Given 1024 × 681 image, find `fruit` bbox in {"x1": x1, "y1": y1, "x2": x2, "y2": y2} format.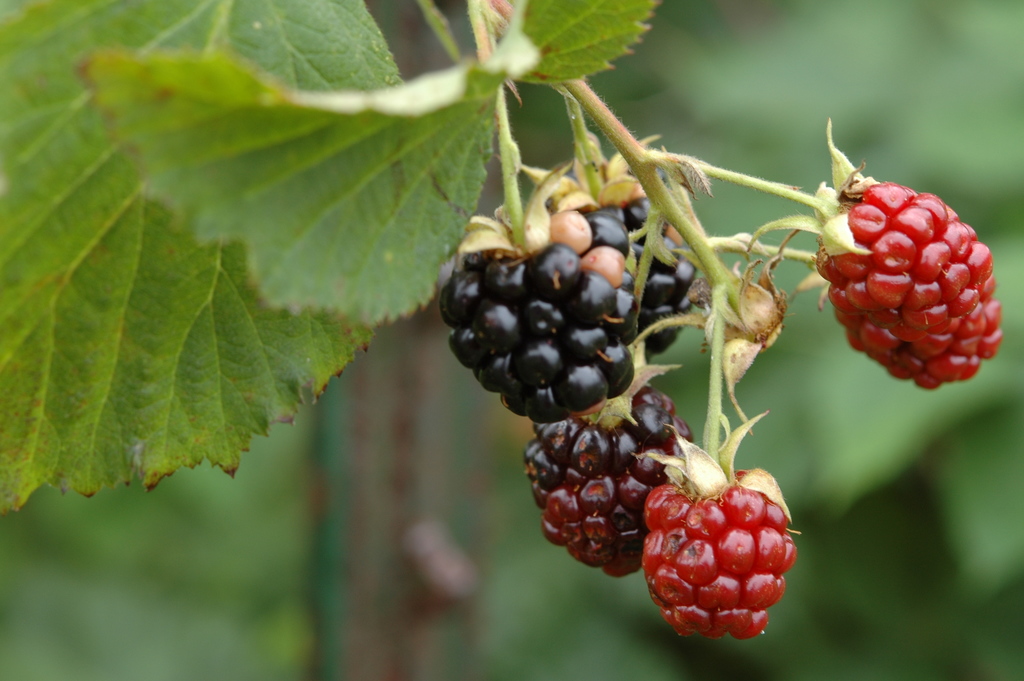
{"x1": 563, "y1": 191, "x2": 694, "y2": 361}.
